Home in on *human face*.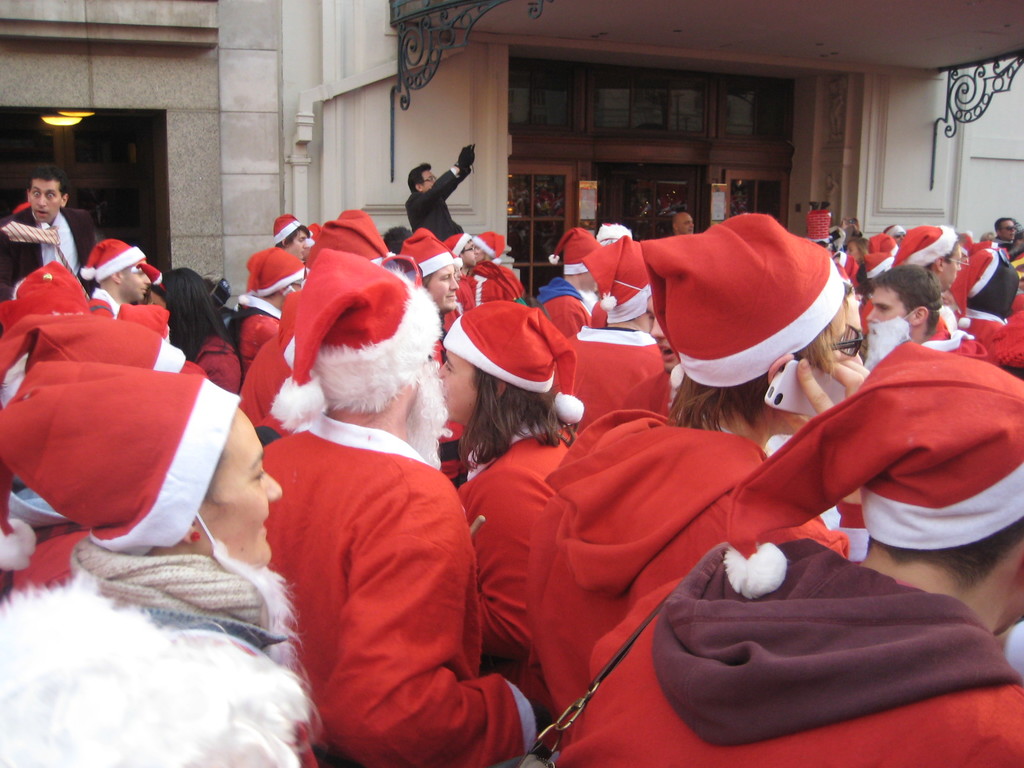
Homed in at 31:177:60:220.
